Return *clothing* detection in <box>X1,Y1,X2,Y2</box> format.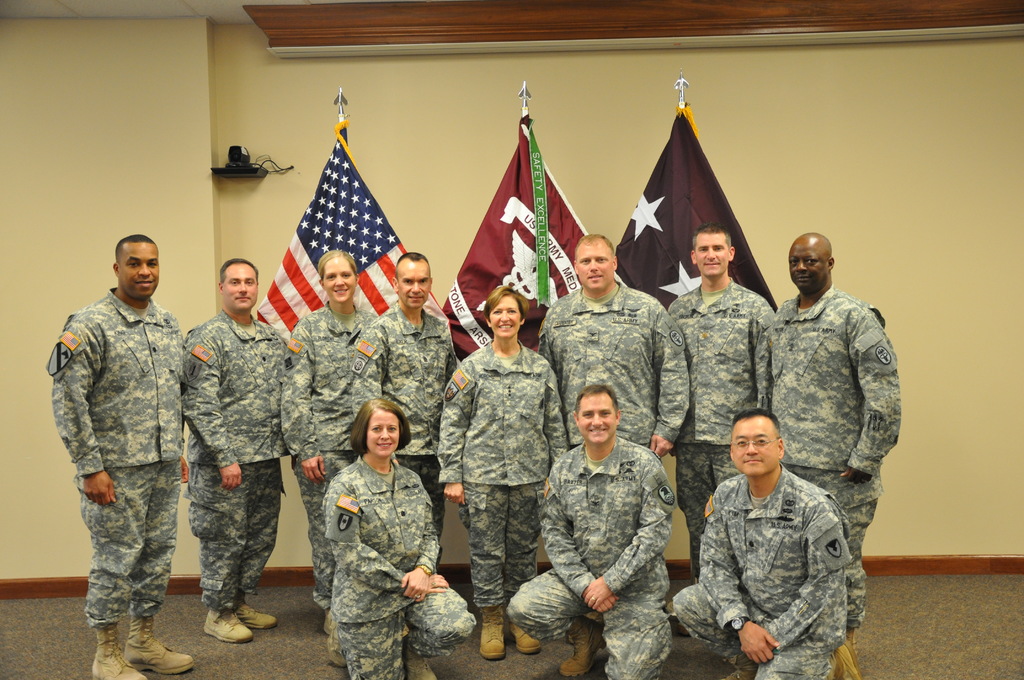
<box>282,303,378,607</box>.
